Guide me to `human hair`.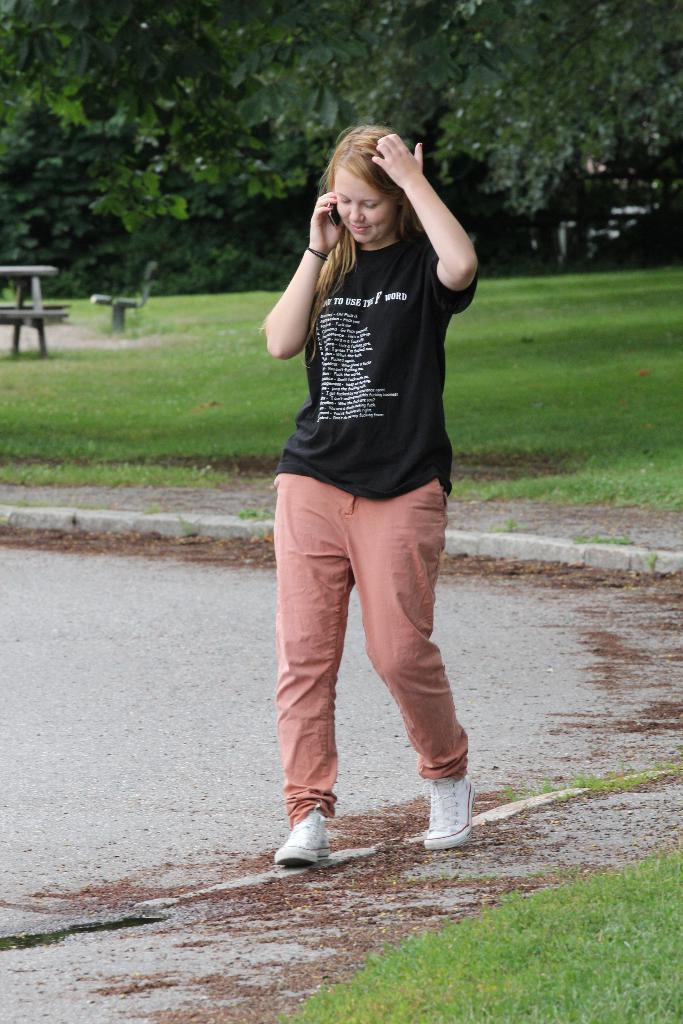
Guidance: BBox(308, 136, 450, 300).
